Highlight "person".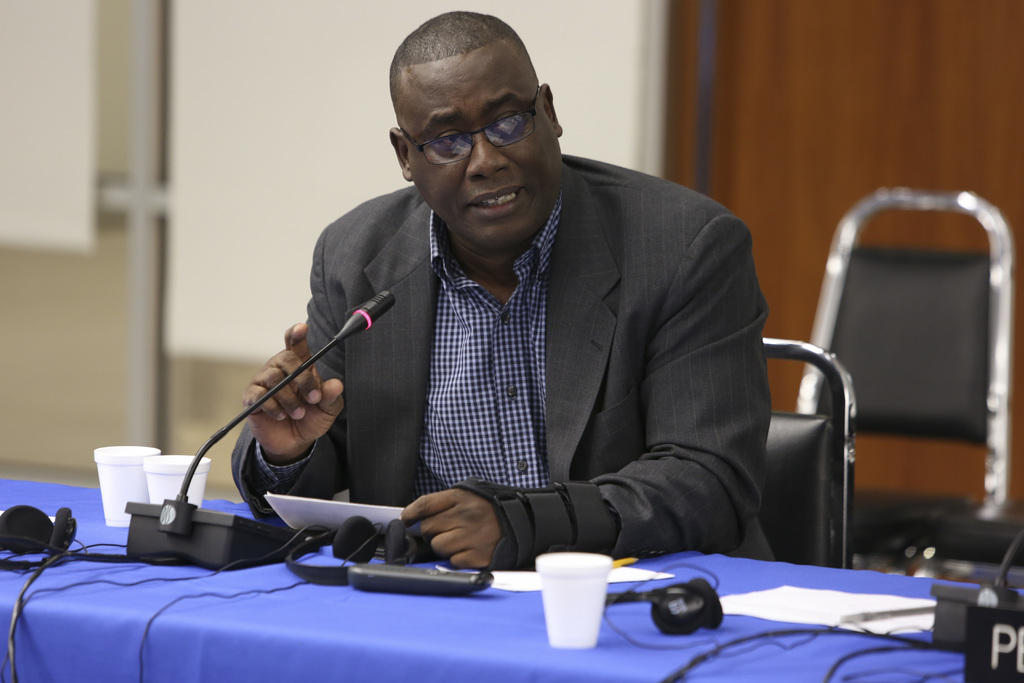
Highlighted region: x1=204, y1=38, x2=788, y2=617.
